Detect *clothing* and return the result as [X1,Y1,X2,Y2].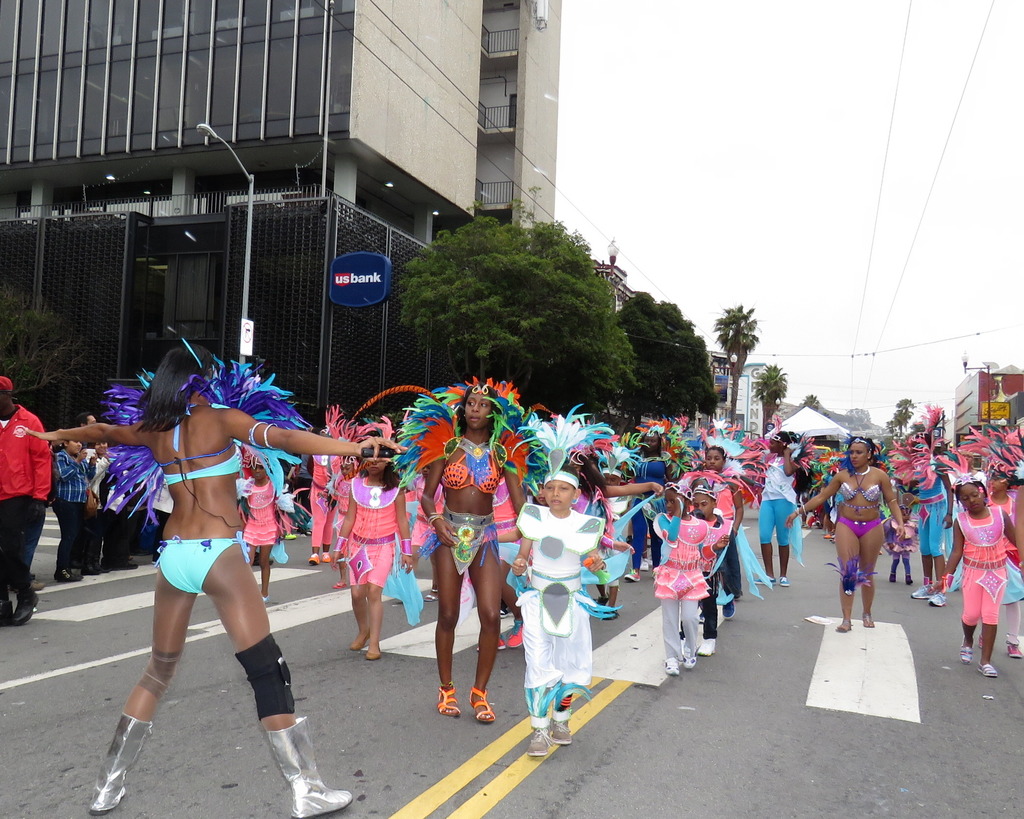
[156,530,244,601].
